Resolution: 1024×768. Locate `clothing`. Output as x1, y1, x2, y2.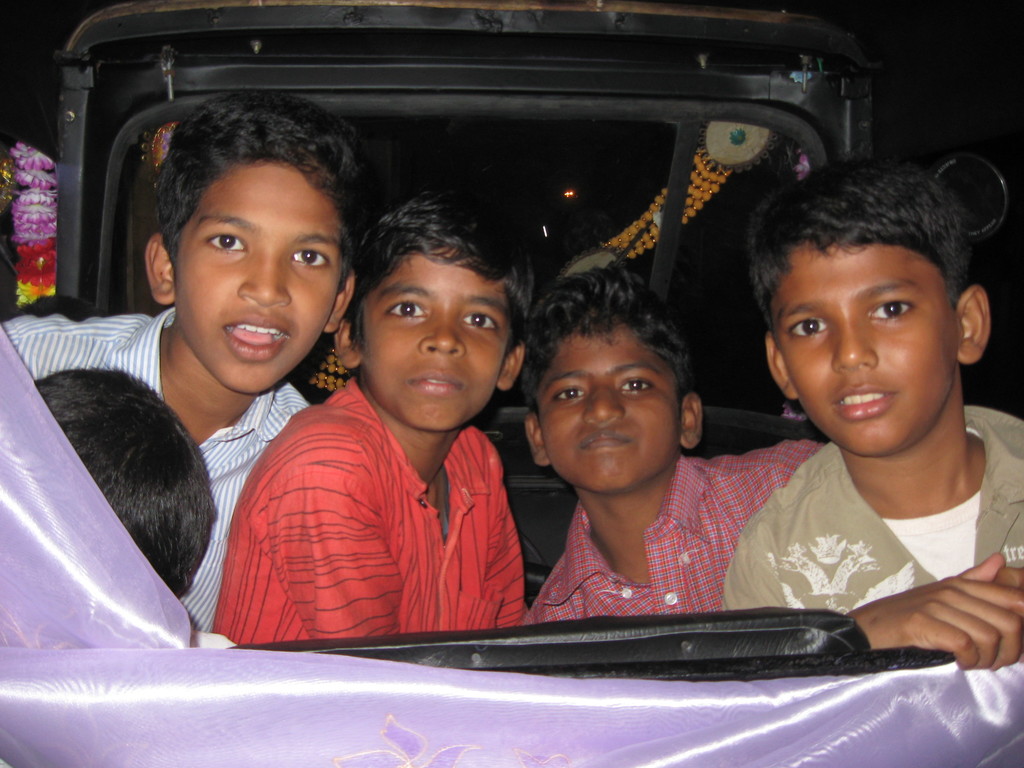
0, 298, 316, 629.
